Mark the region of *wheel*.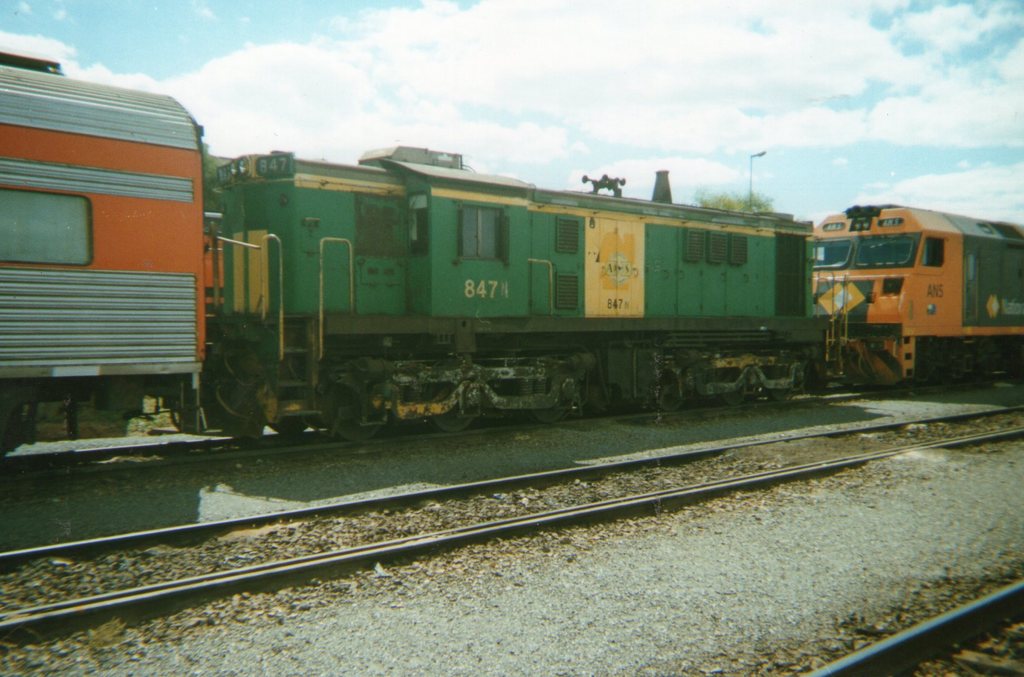
Region: (left=717, top=367, right=754, bottom=411).
